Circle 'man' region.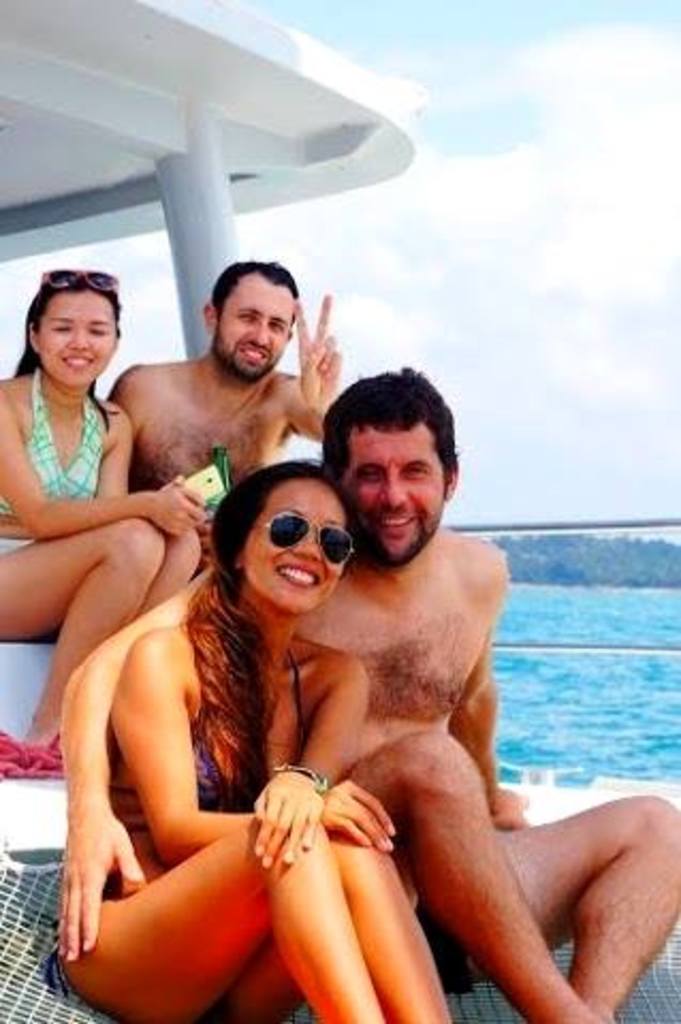
Region: region(102, 256, 344, 495).
